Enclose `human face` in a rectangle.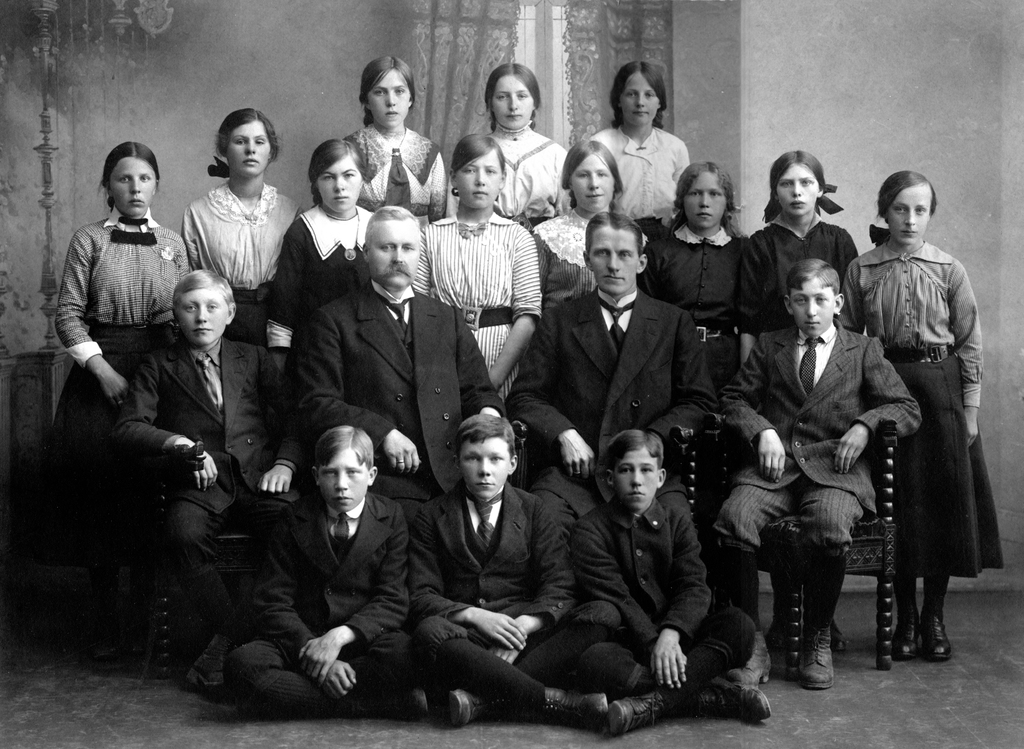
BBox(303, 153, 367, 208).
